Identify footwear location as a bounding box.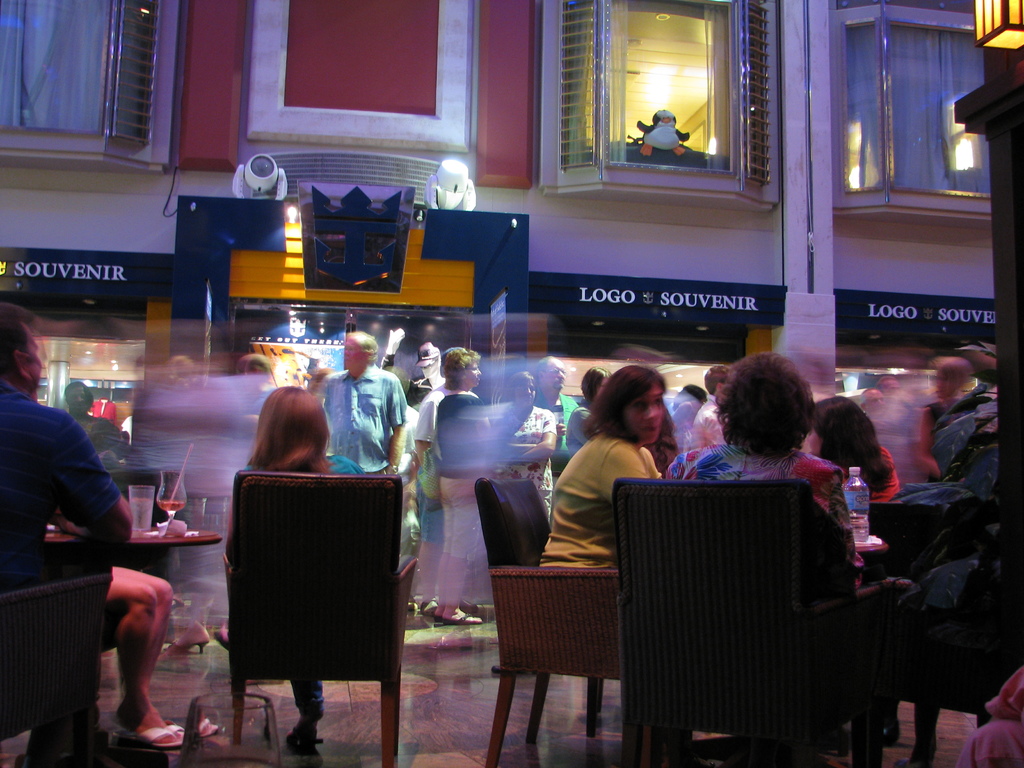
(492,663,530,673).
